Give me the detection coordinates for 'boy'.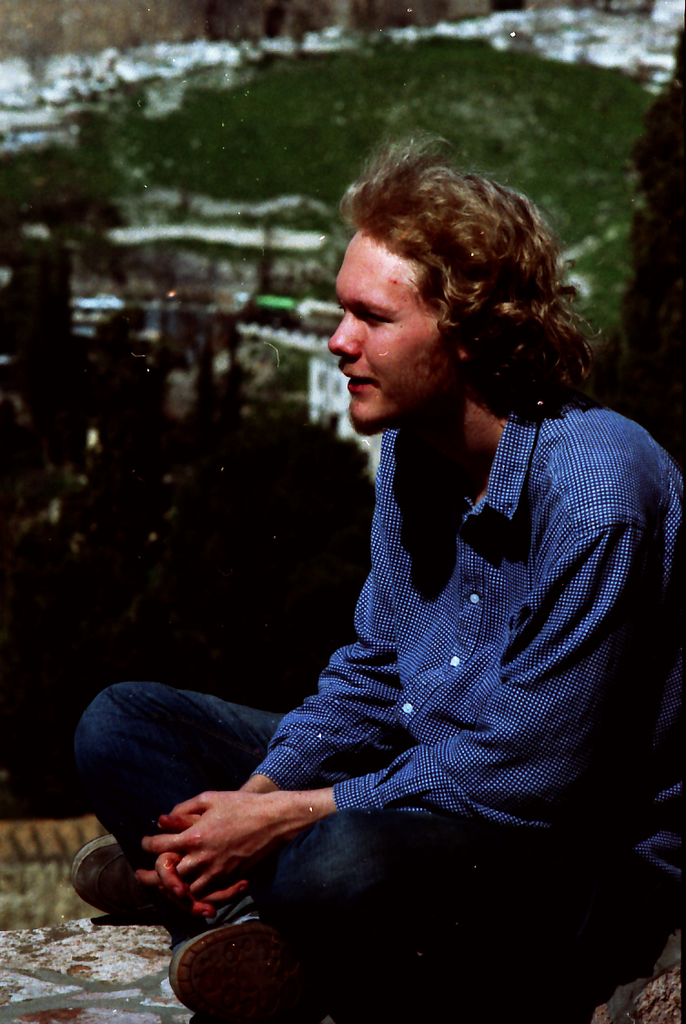
rect(67, 127, 685, 1023).
